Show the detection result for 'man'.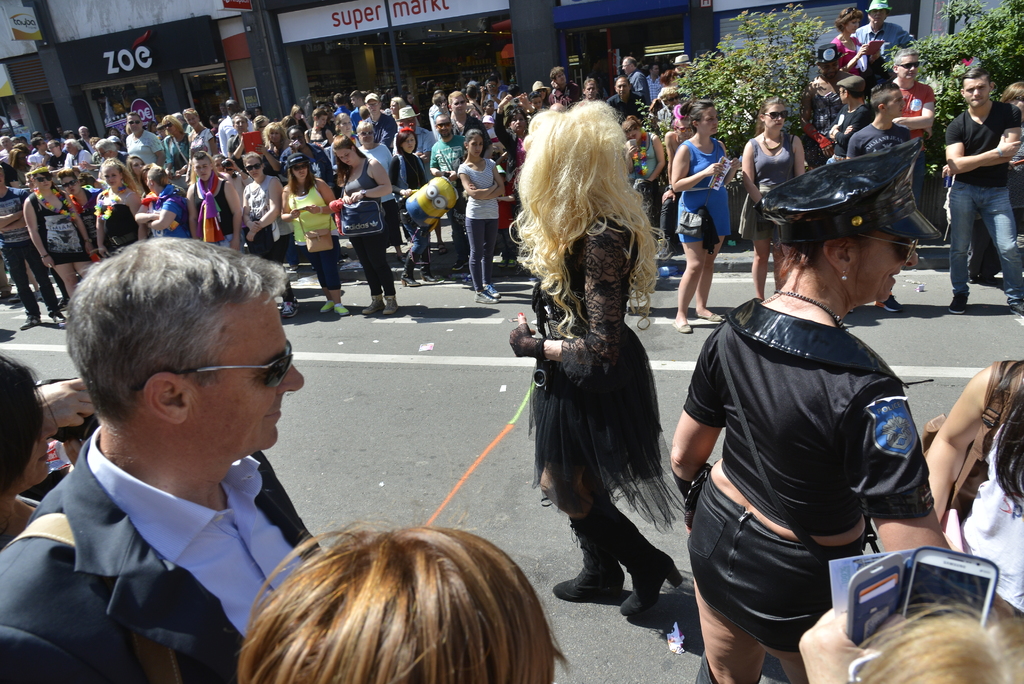
{"x1": 426, "y1": 115, "x2": 465, "y2": 252}.
